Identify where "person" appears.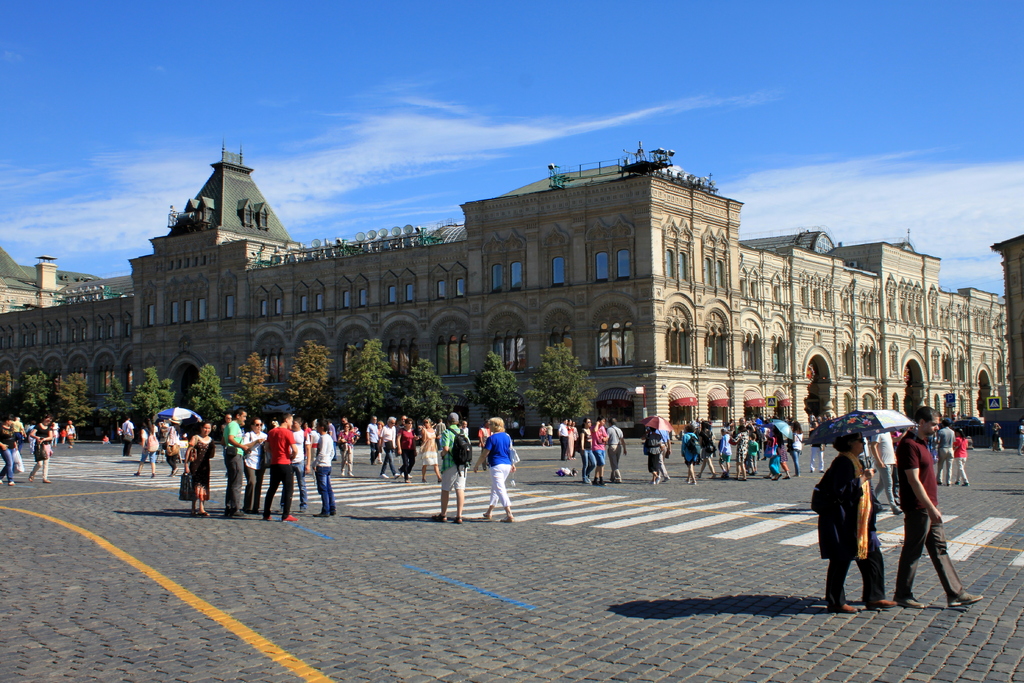
Appears at crop(593, 416, 611, 478).
